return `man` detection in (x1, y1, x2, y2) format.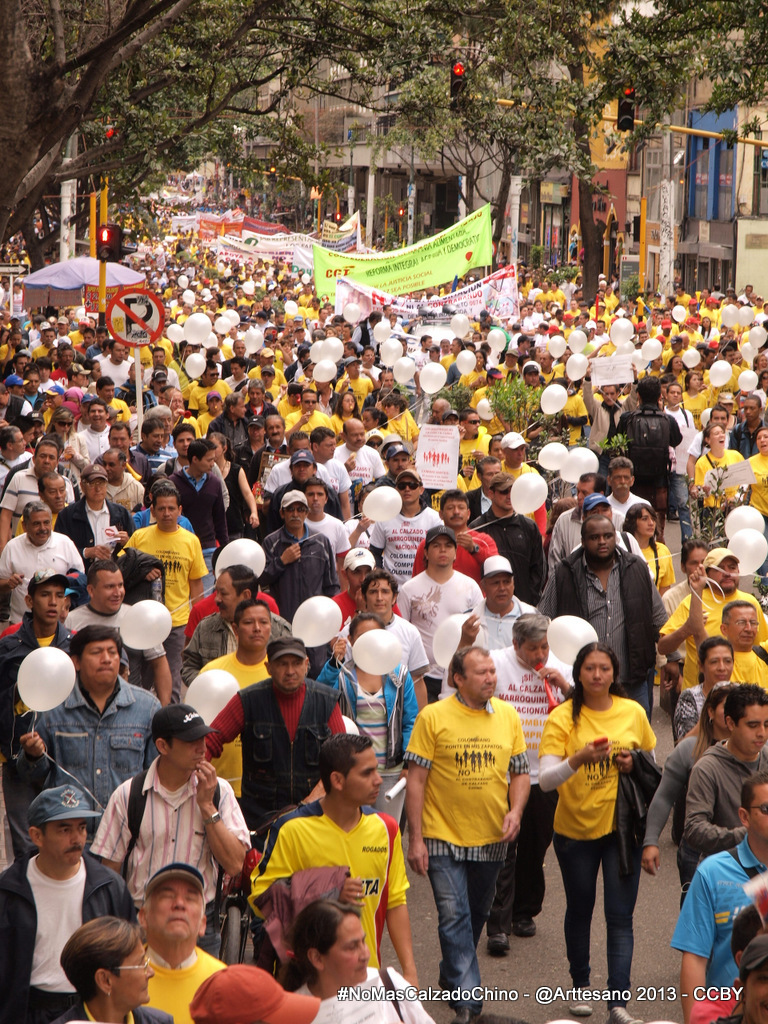
(392, 524, 482, 695).
